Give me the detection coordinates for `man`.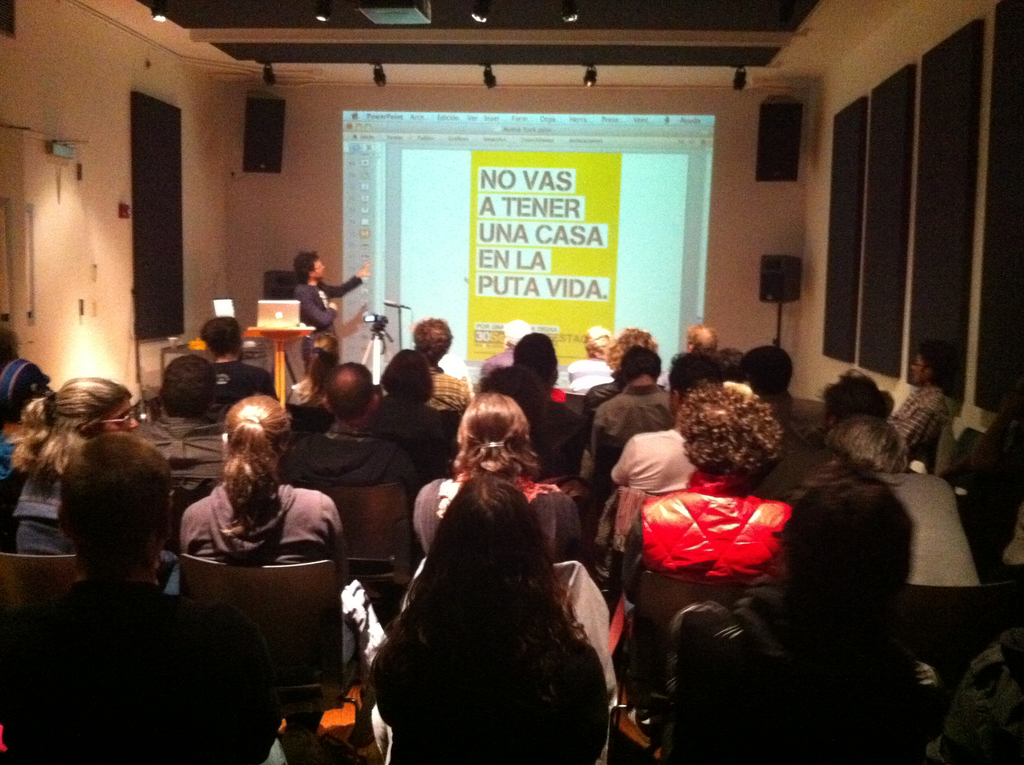
x1=135, y1=354, x2=225, y2=511.
